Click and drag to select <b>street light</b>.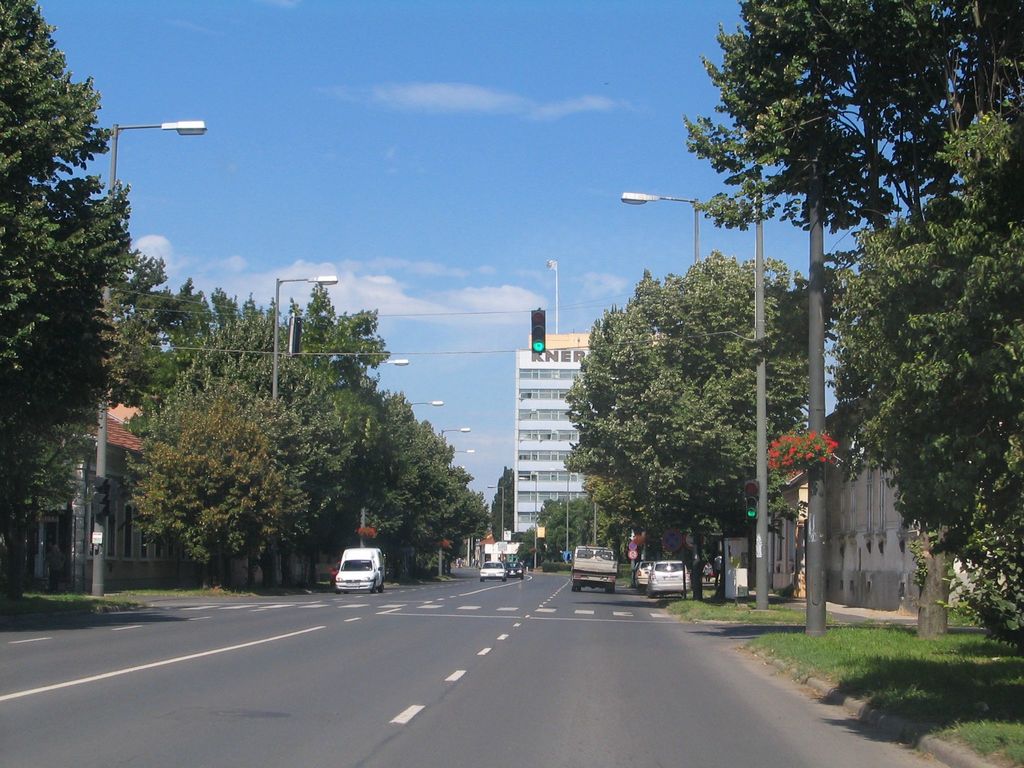
Selection: x1=360 y1=354 x2=412 y2=367.
